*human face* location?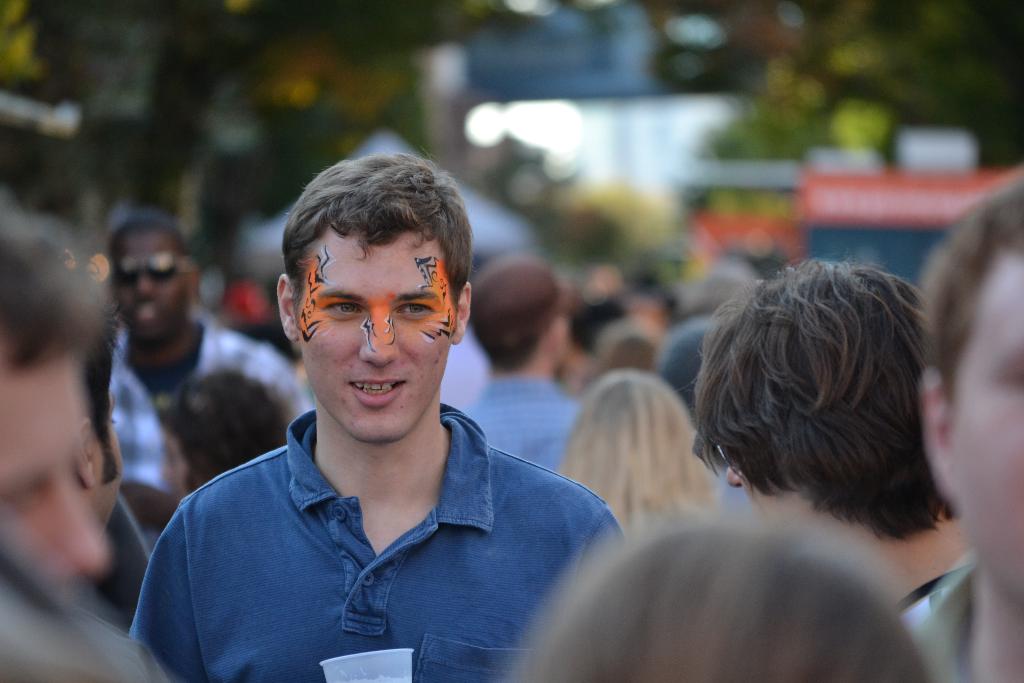
(left=0, top=342, right=111, bottom=580)
